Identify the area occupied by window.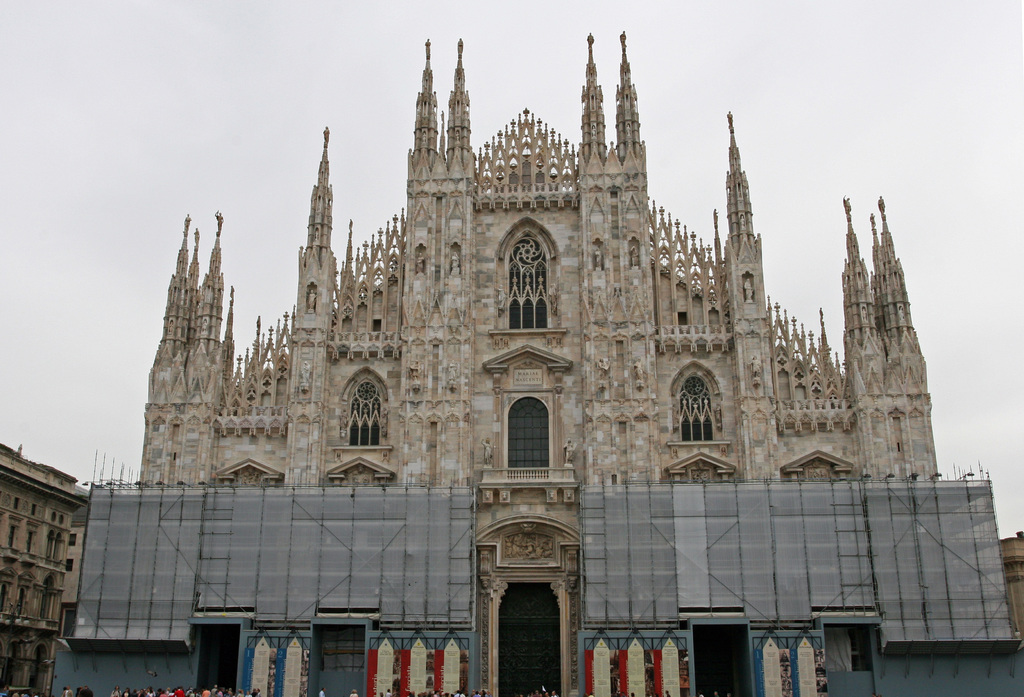
Area: detection(0, 583, 9, 615).
